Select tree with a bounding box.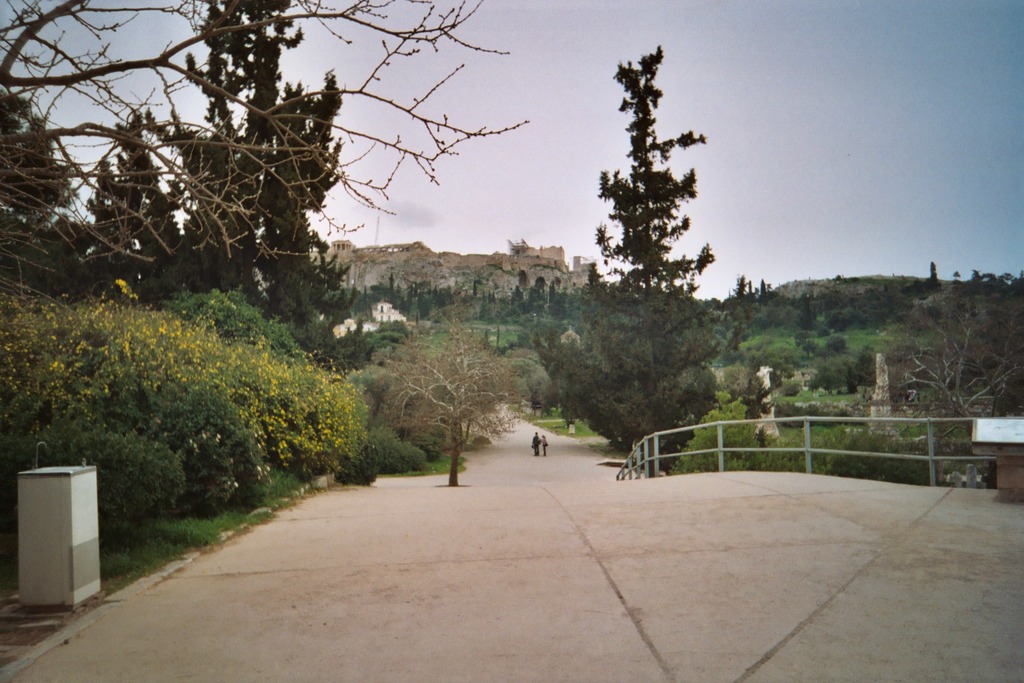
bbox=(367, 296, 526, 484).
